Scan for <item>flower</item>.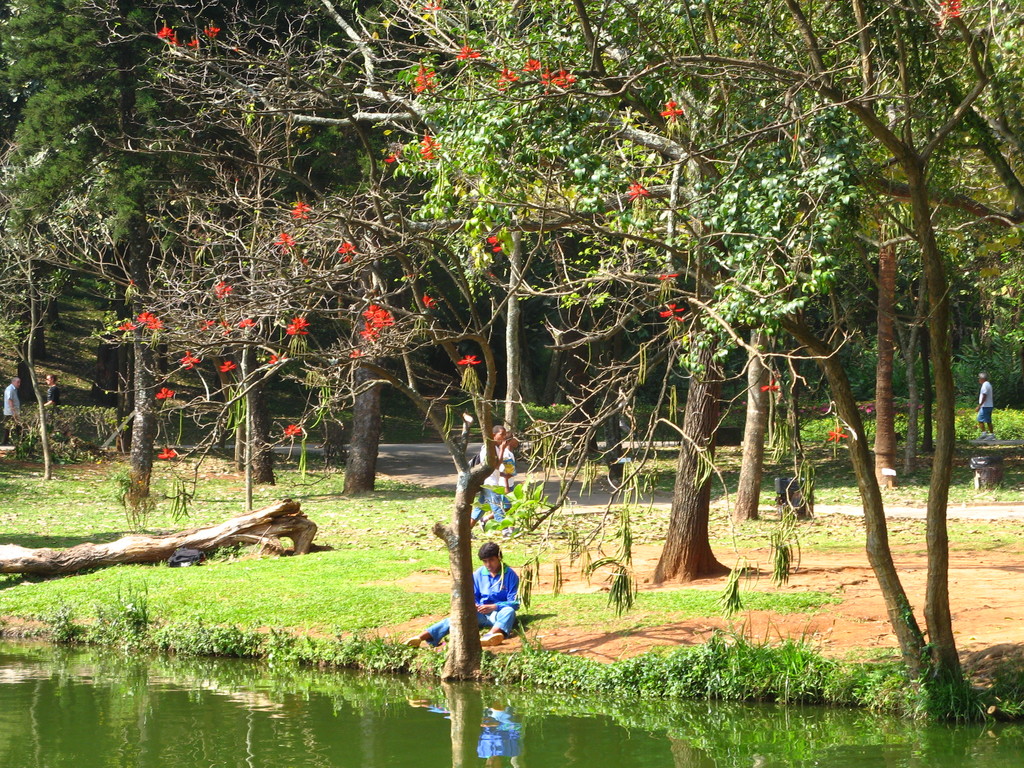
Scan result: 387, 148, 406, 162.
